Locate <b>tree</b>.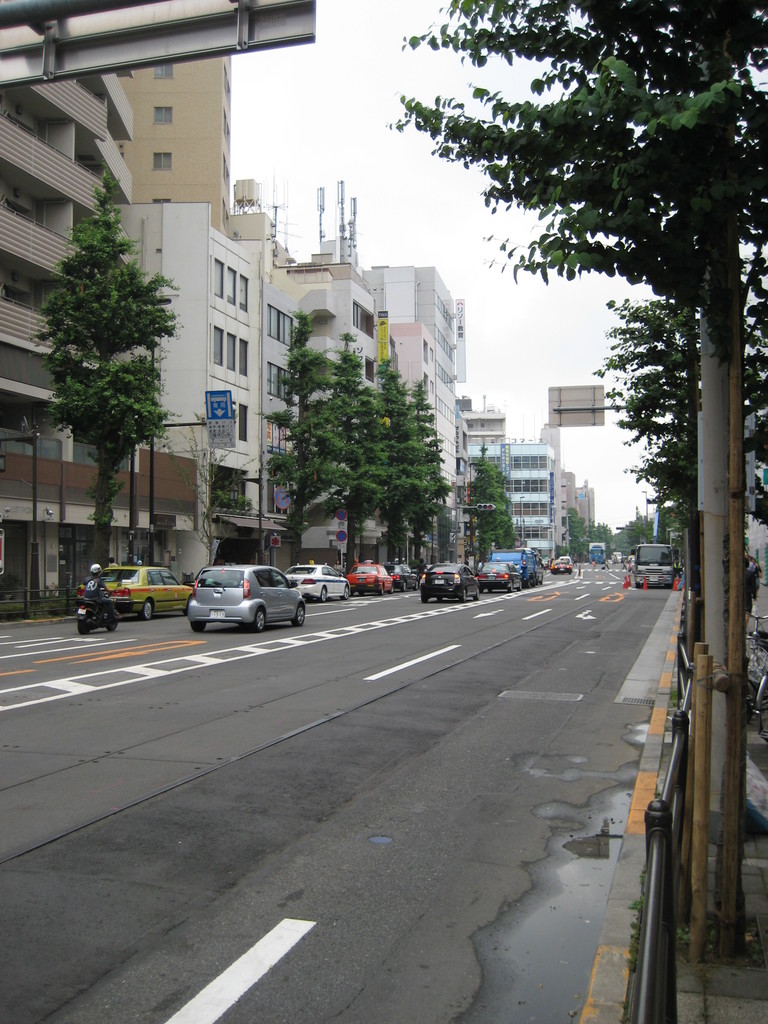
Bounding box: [472,429,513,554].
